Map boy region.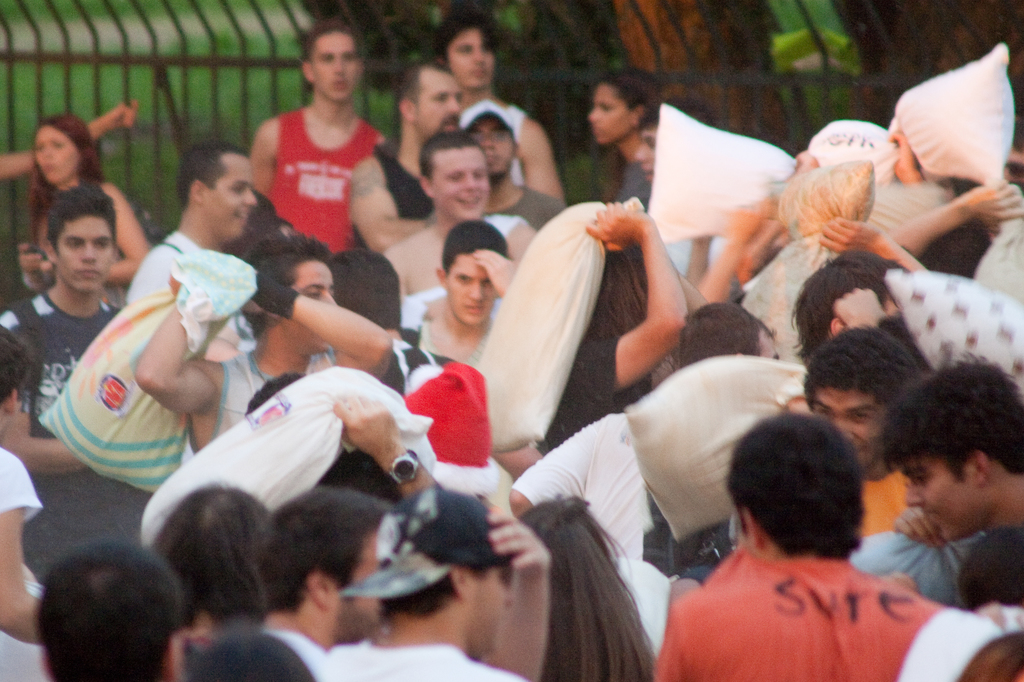
Mapped to box=[390, 129, 534, 296].
